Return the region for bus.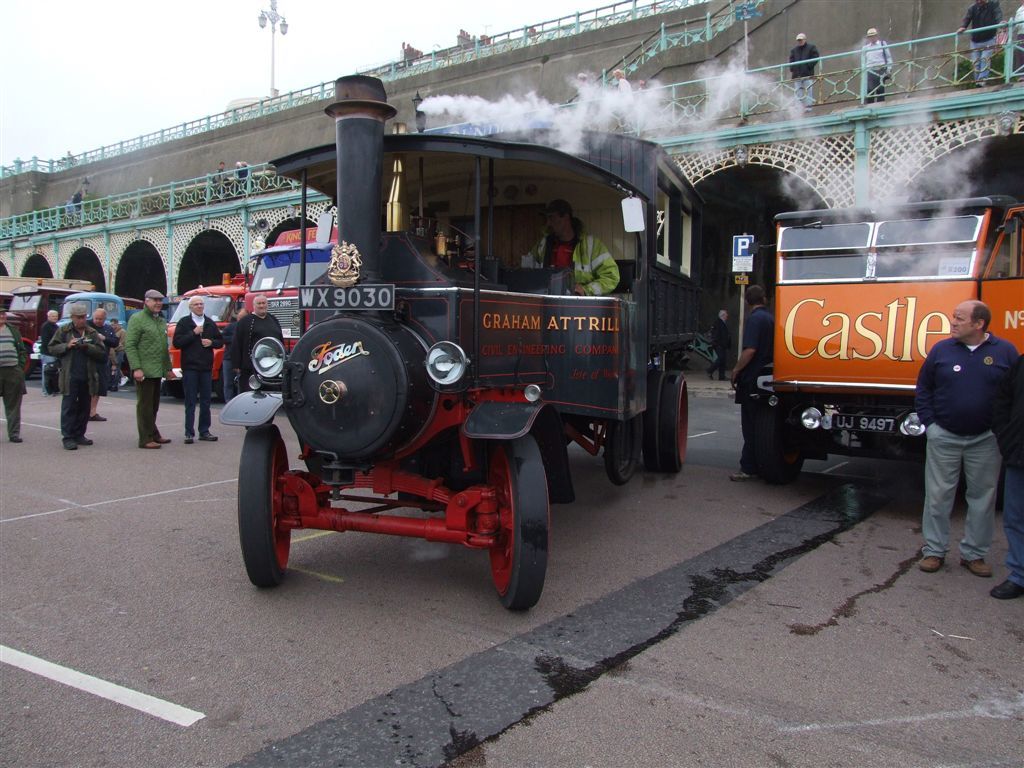
<box>248,242,349,365</box>.
